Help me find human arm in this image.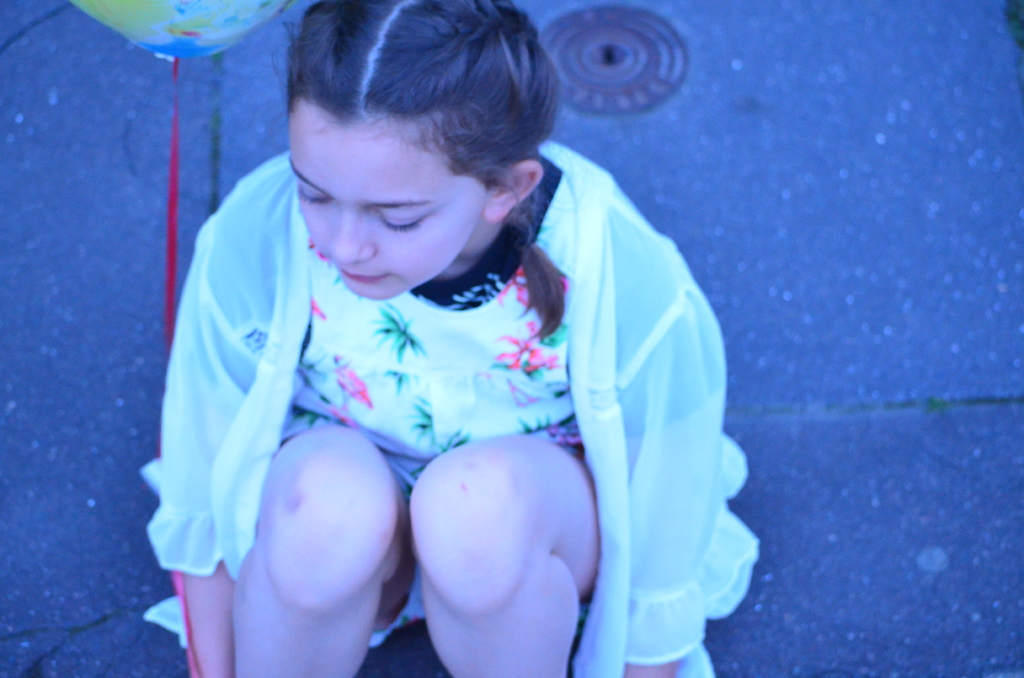
Found it: <region>587, 273, 727, 677</region>.
